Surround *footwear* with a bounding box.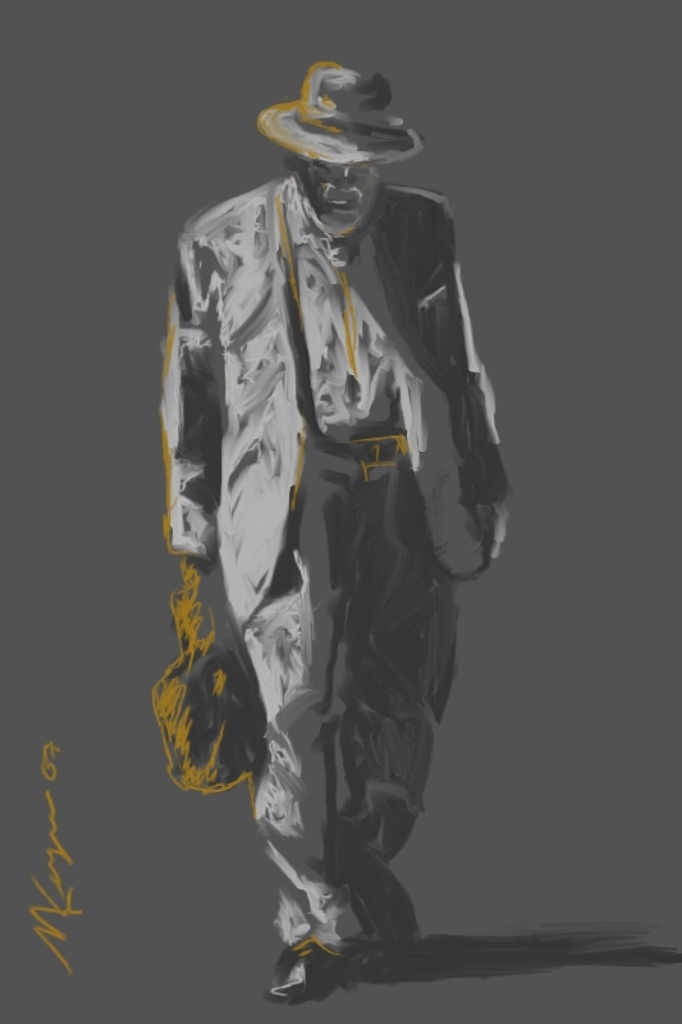
left=274, top=940, right=356, bottom=1005.
